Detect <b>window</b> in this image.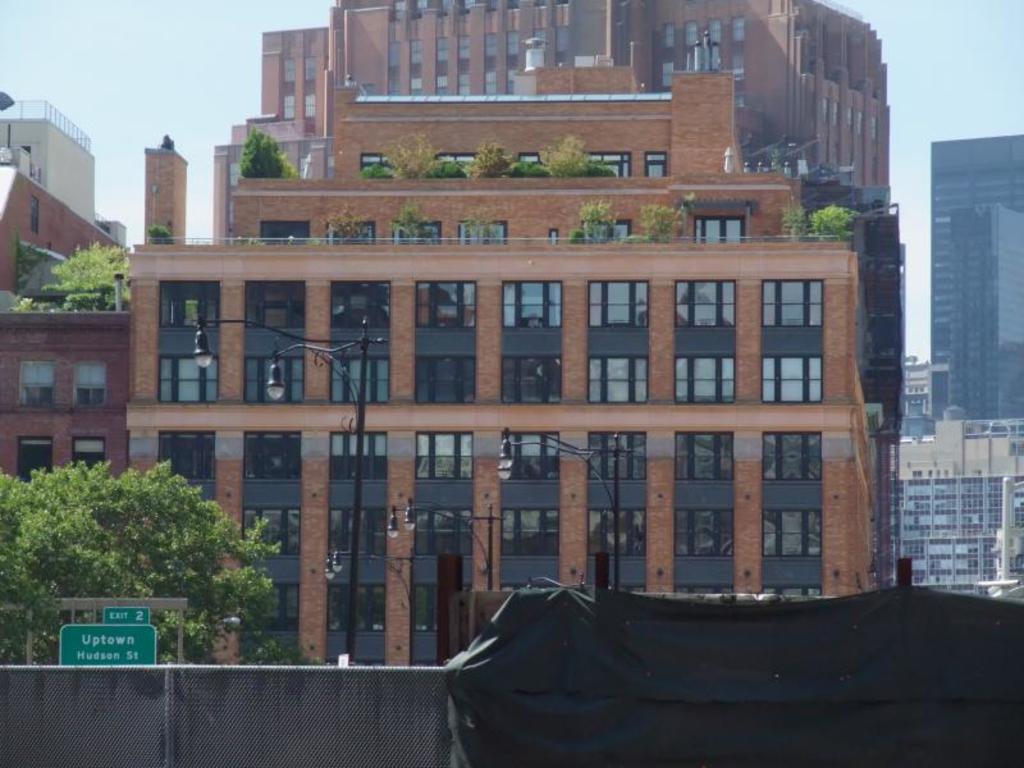
Detection: select_region(13, 360, 58, 410).
